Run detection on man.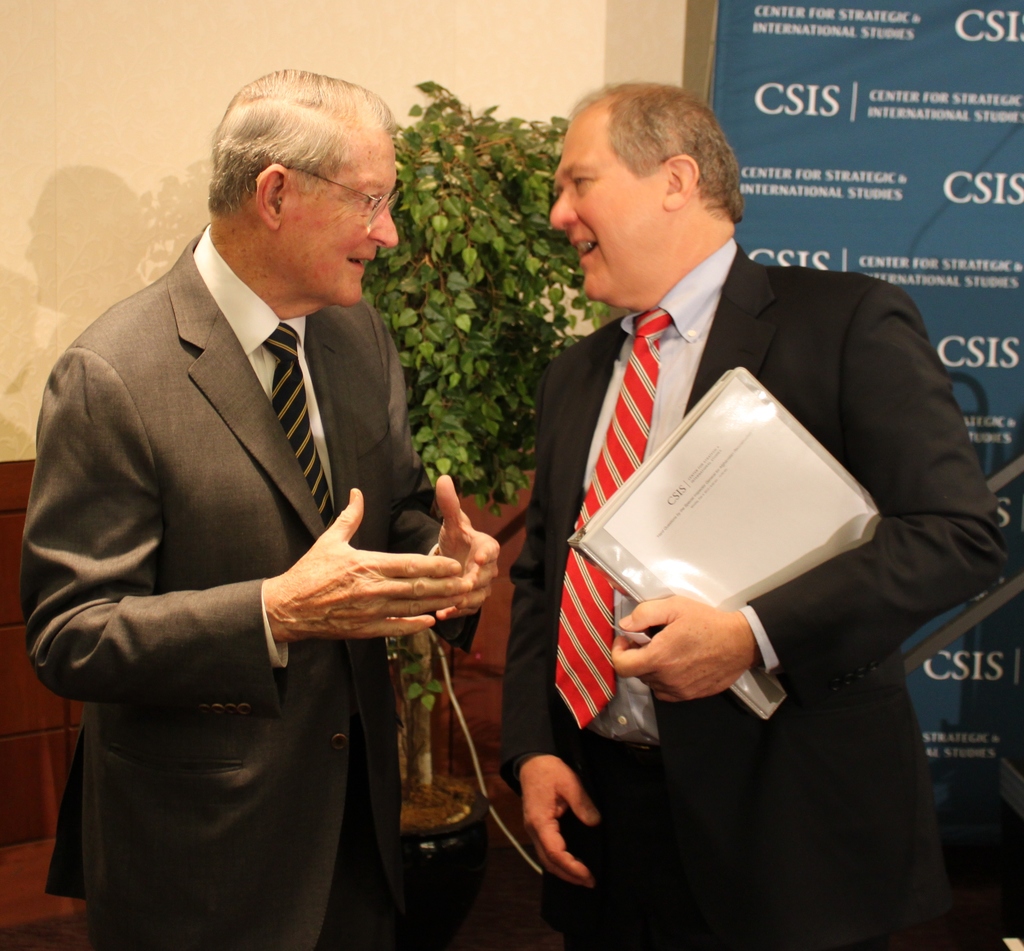
Result: crop(499, 71, 1016, 950).
